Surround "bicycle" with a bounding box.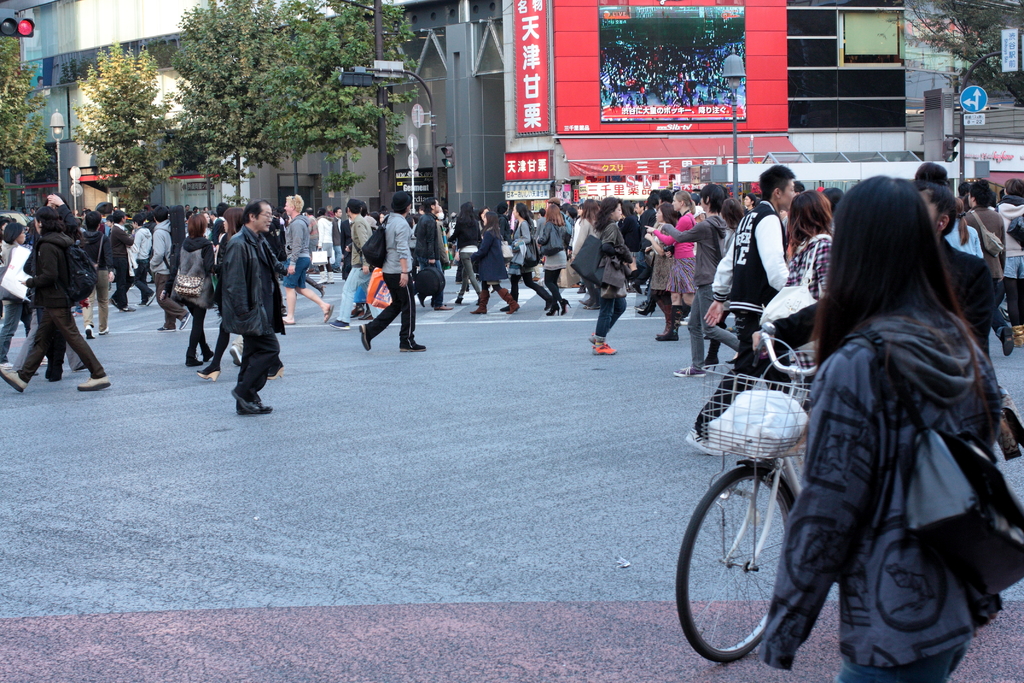
box(677, 324, 829, 666).
